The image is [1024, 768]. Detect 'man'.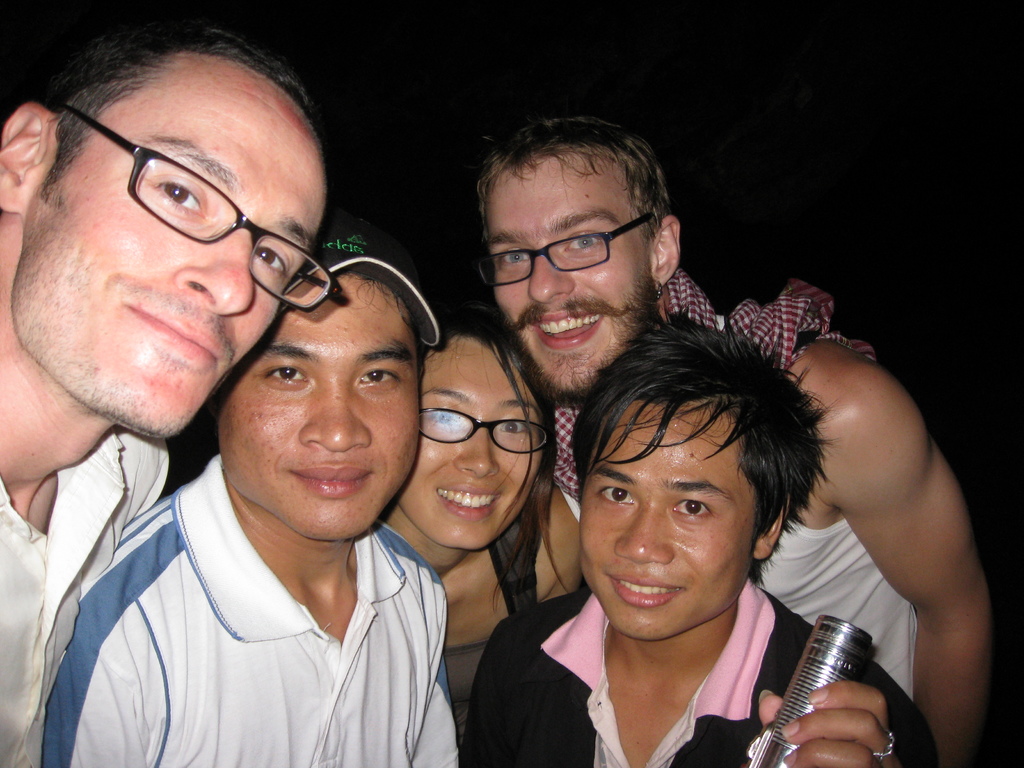
Detection: box(459, 299, 938, 767).
